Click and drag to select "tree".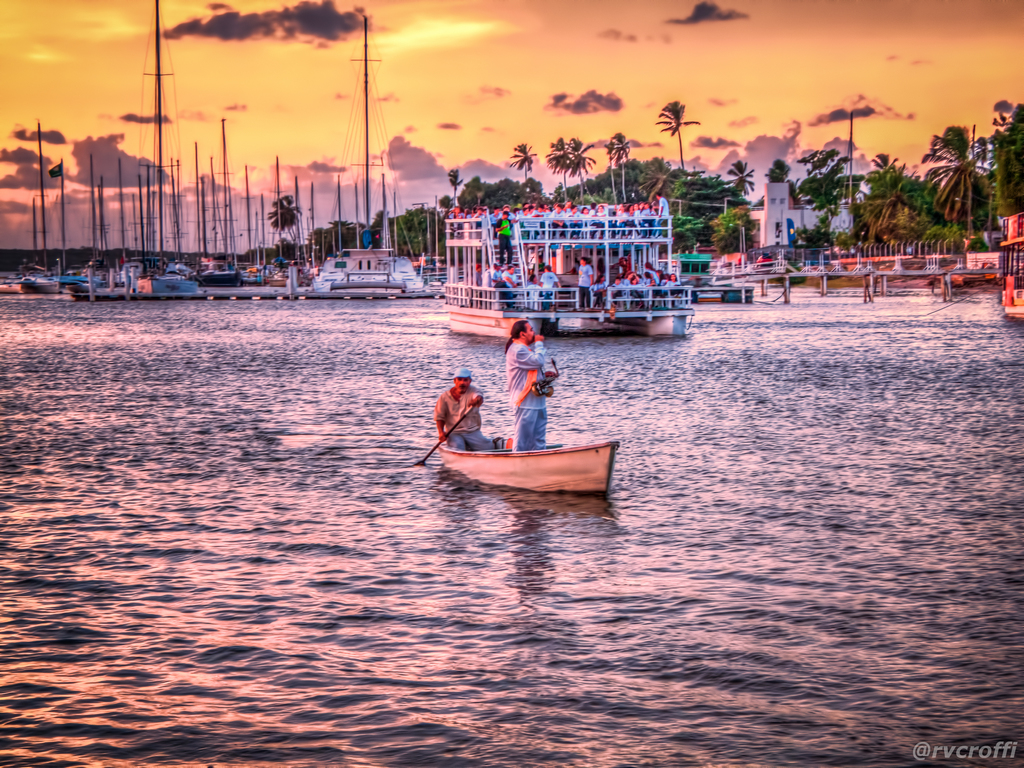
Selection: region(434, 162, 548, 234).
